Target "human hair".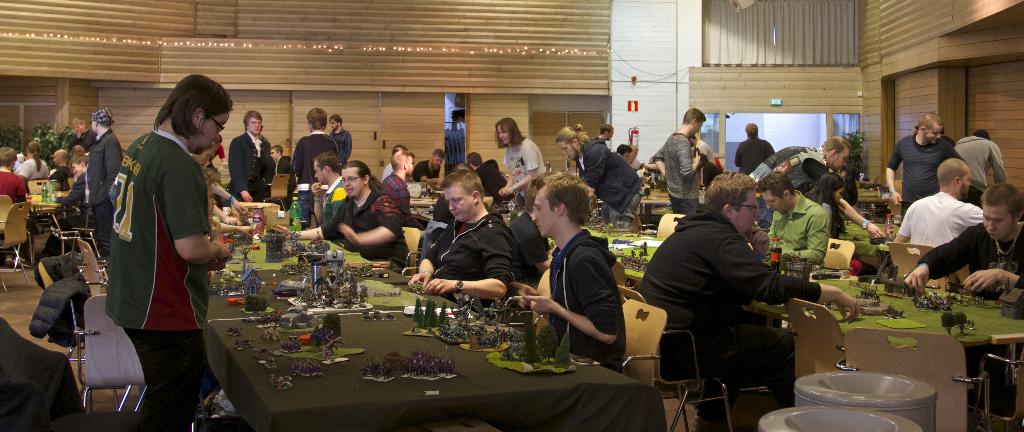
Target region: pyautogui.locateOnScreen(542, 174, 592, 225).
